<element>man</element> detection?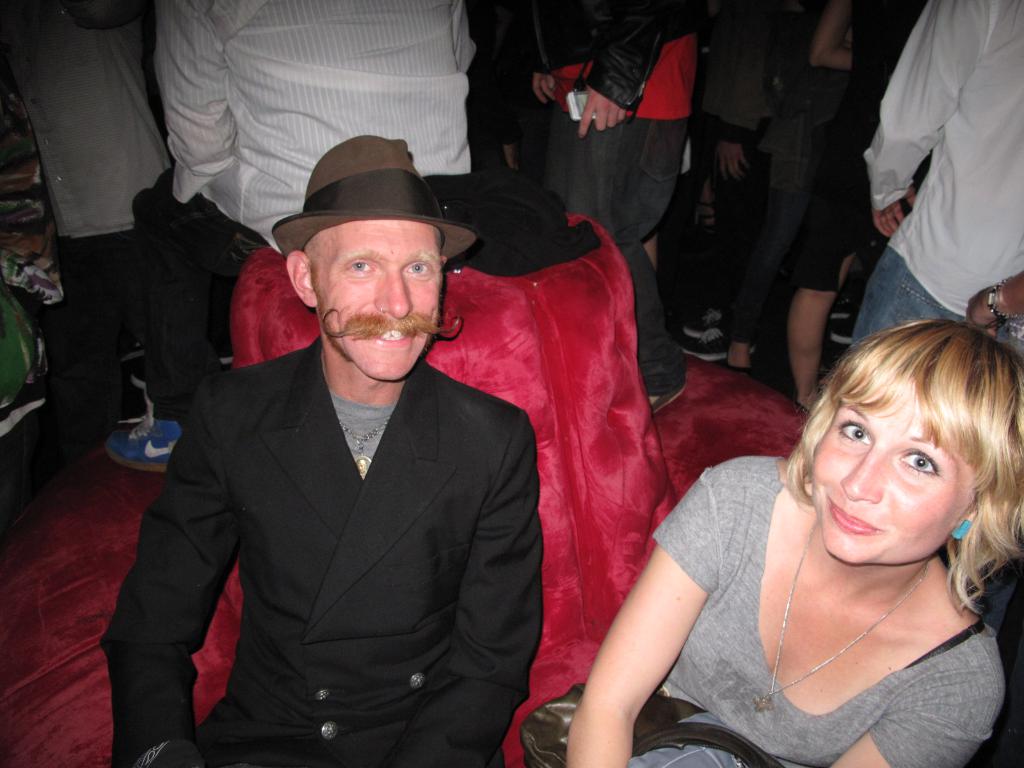
{"left": 118, "top": 135, "right": 618, "bottom": 767}
